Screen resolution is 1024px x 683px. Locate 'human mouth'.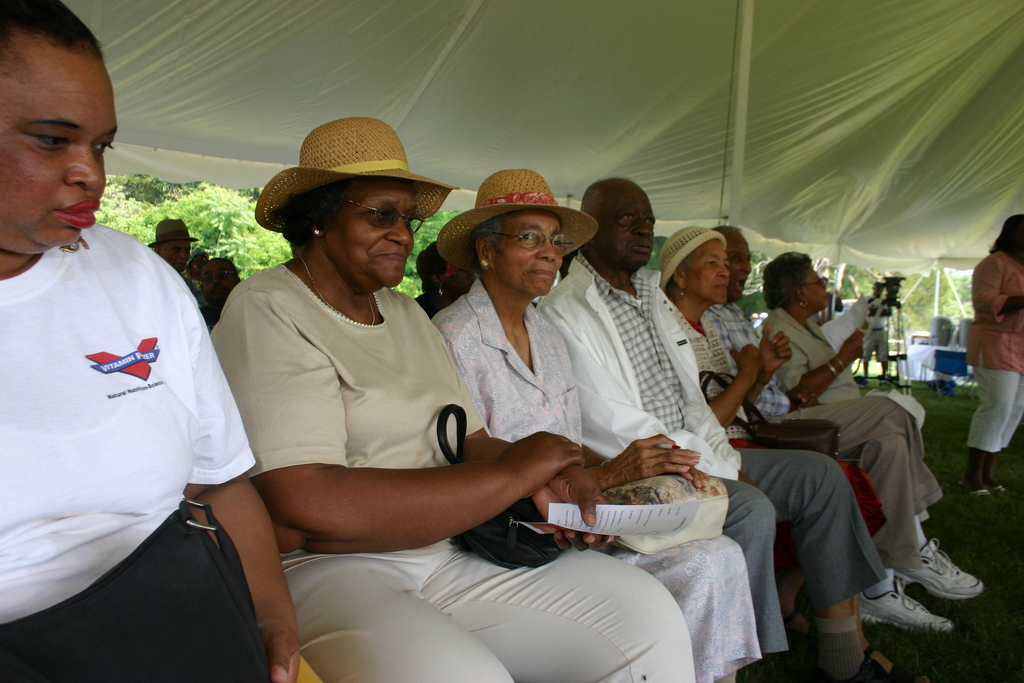
crop(712, 278, 726, 293).
